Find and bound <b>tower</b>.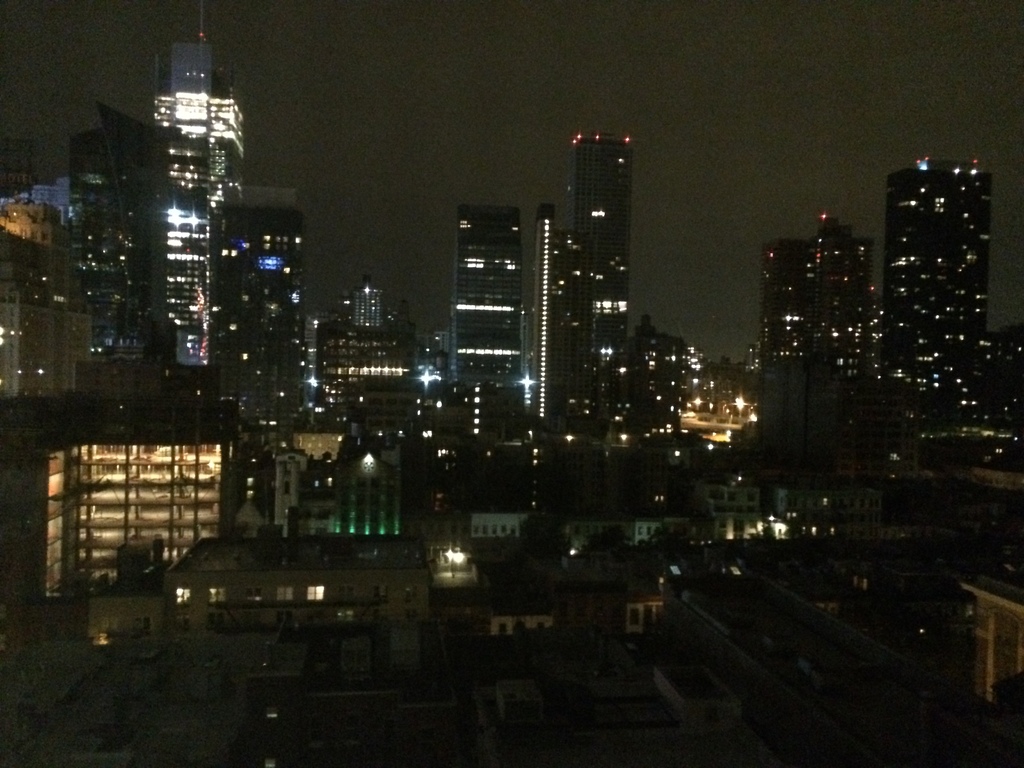
Bound: {"x1": 562, "y1": 134, "x2": 638, "y2": 424}.
